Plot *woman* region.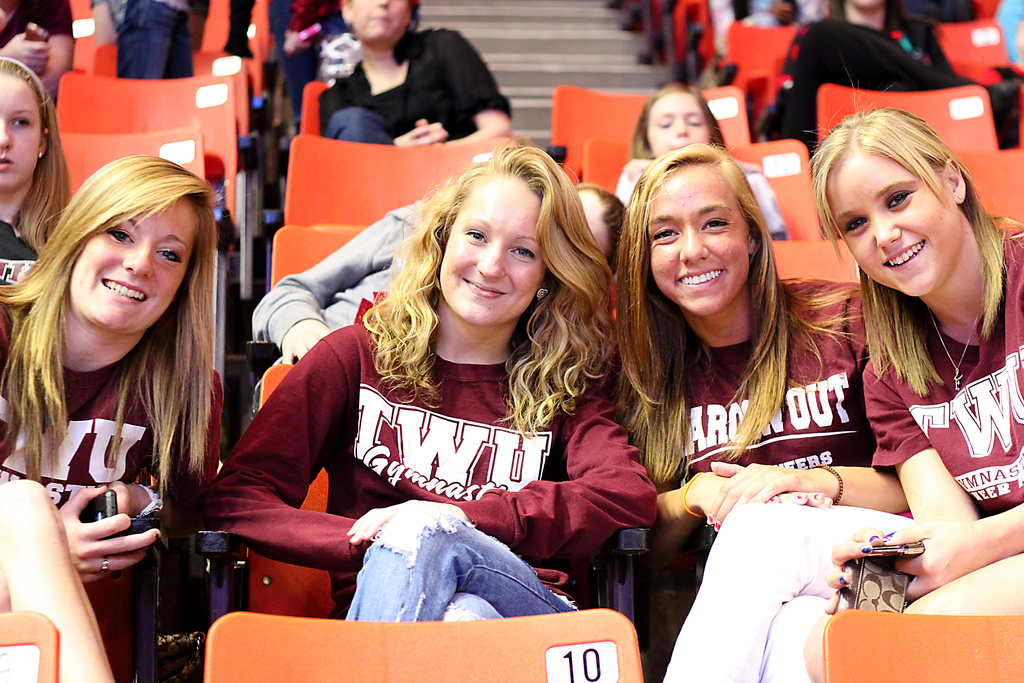
Plotted at 600/137/920/682.
